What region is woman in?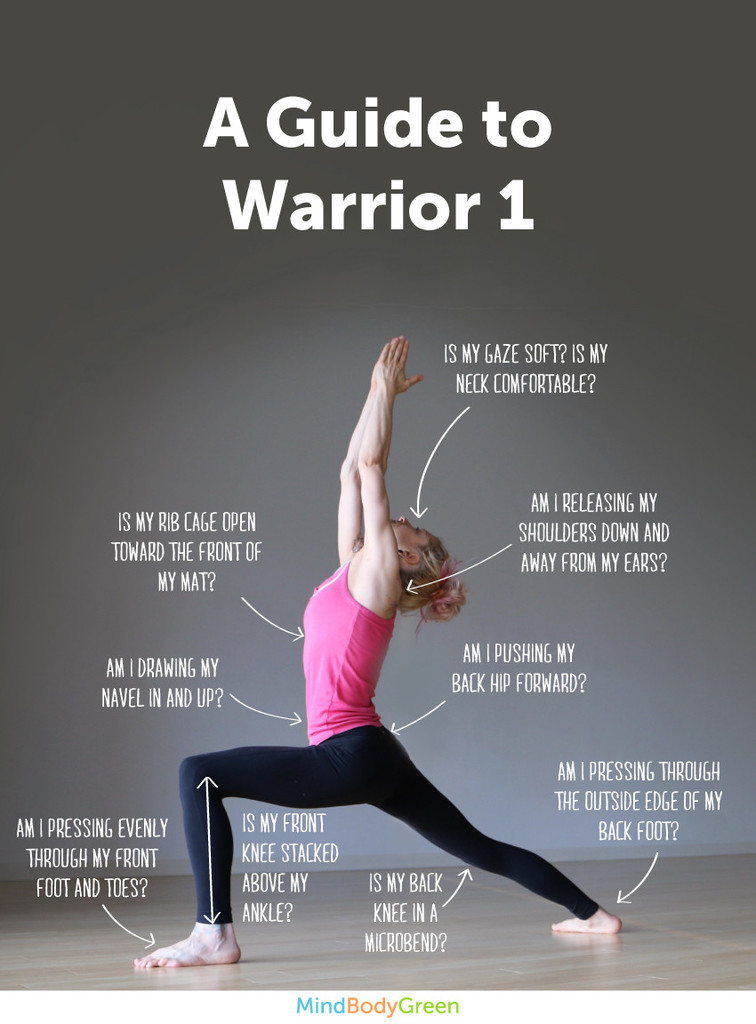
x1=185, y1=343, x2=575, y2=962.
